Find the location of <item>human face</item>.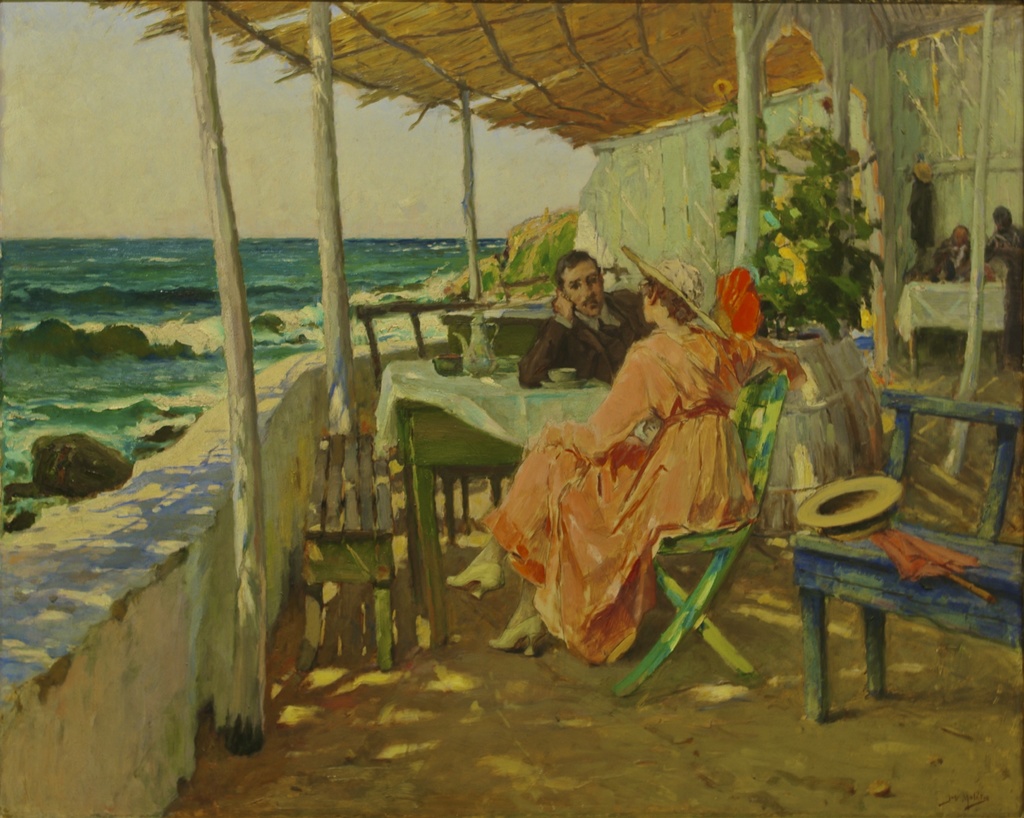
Location: [x1=561, y1=254, x2=604, y2=319].
